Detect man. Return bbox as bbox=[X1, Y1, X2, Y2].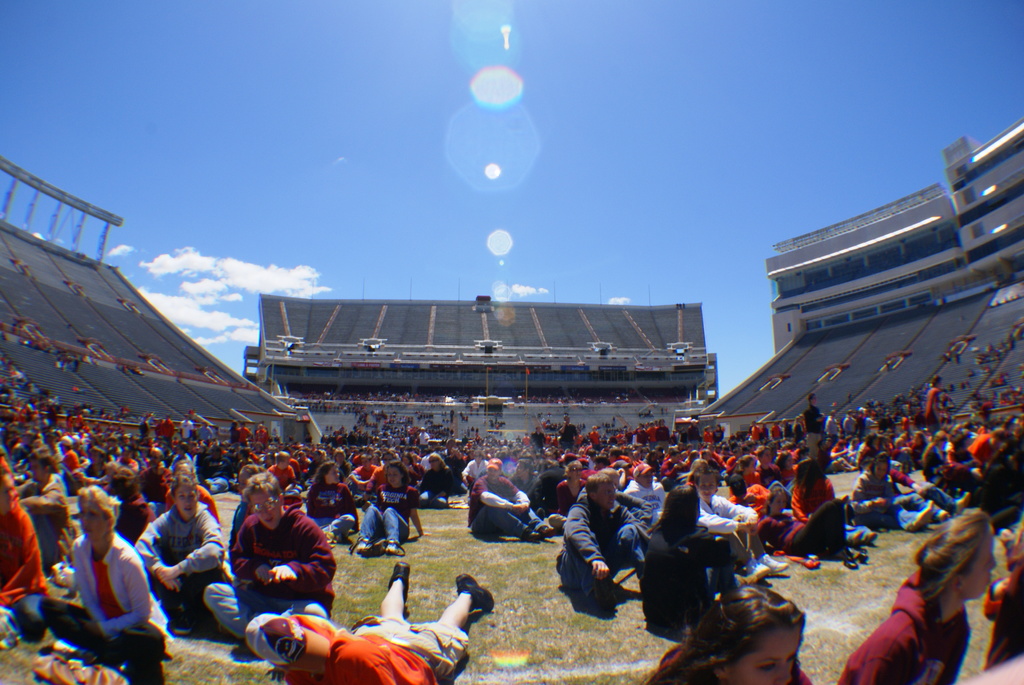
bbox=[14, 448, 69, 571].
